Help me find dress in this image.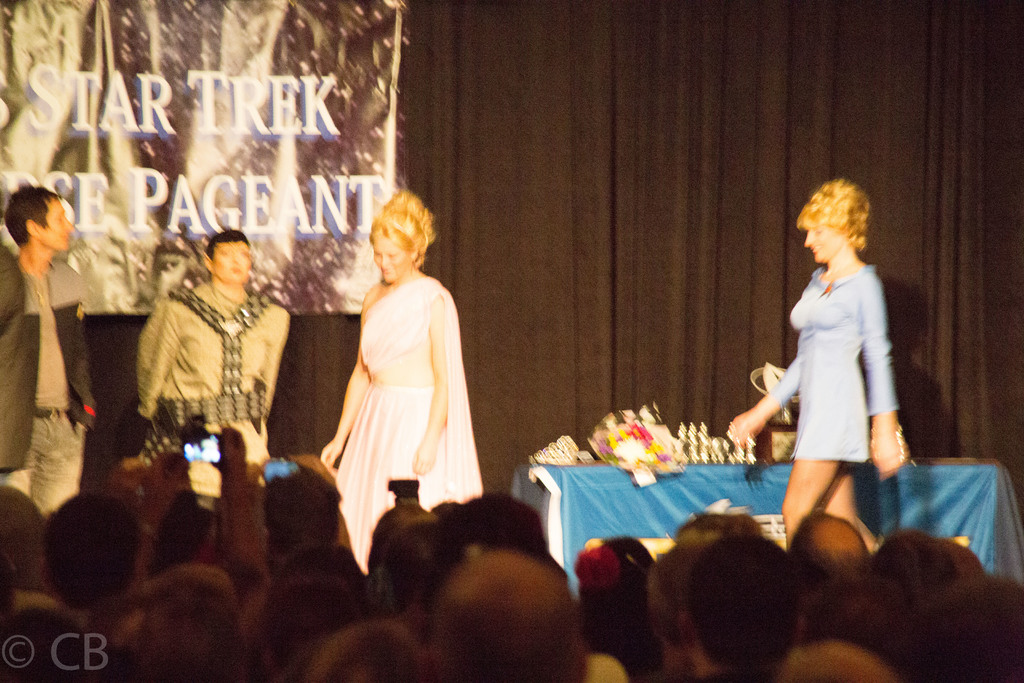
Found it: pyautogui.locateOnScreen(326, 269, 484, 573).
